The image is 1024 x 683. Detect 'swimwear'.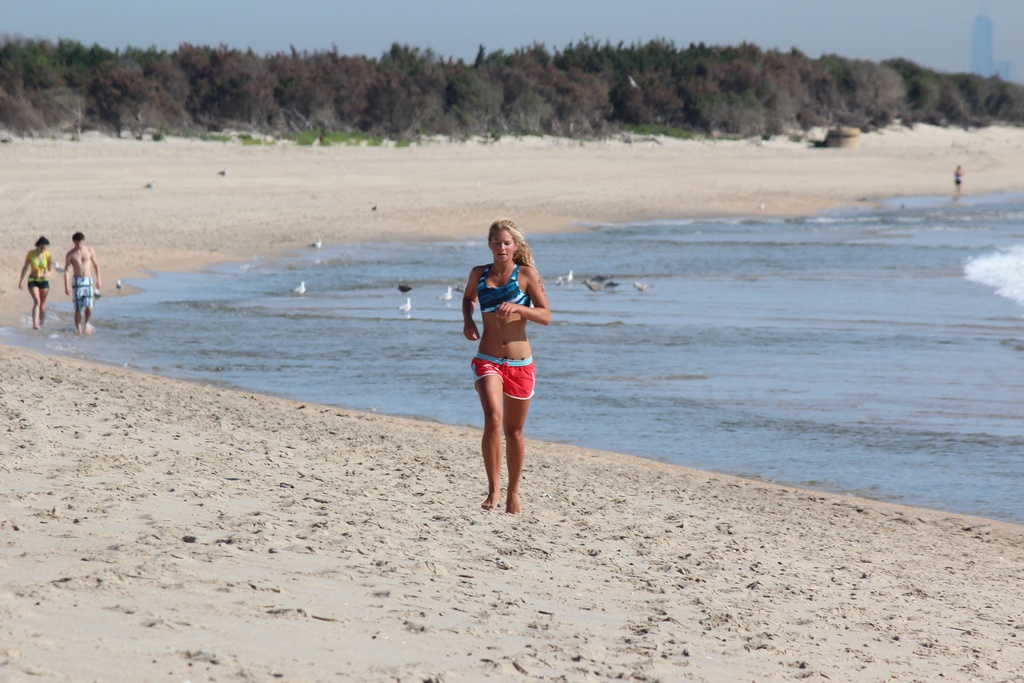
Detection: 72, 276, 95, 313.
